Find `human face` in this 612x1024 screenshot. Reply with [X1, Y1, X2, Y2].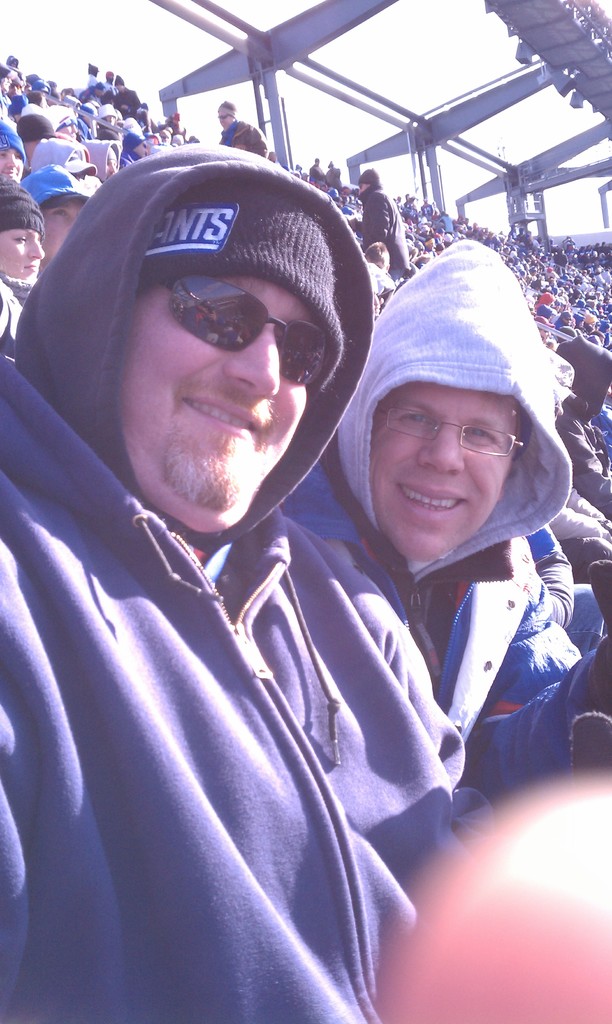
[54, 123, 77, 136].
